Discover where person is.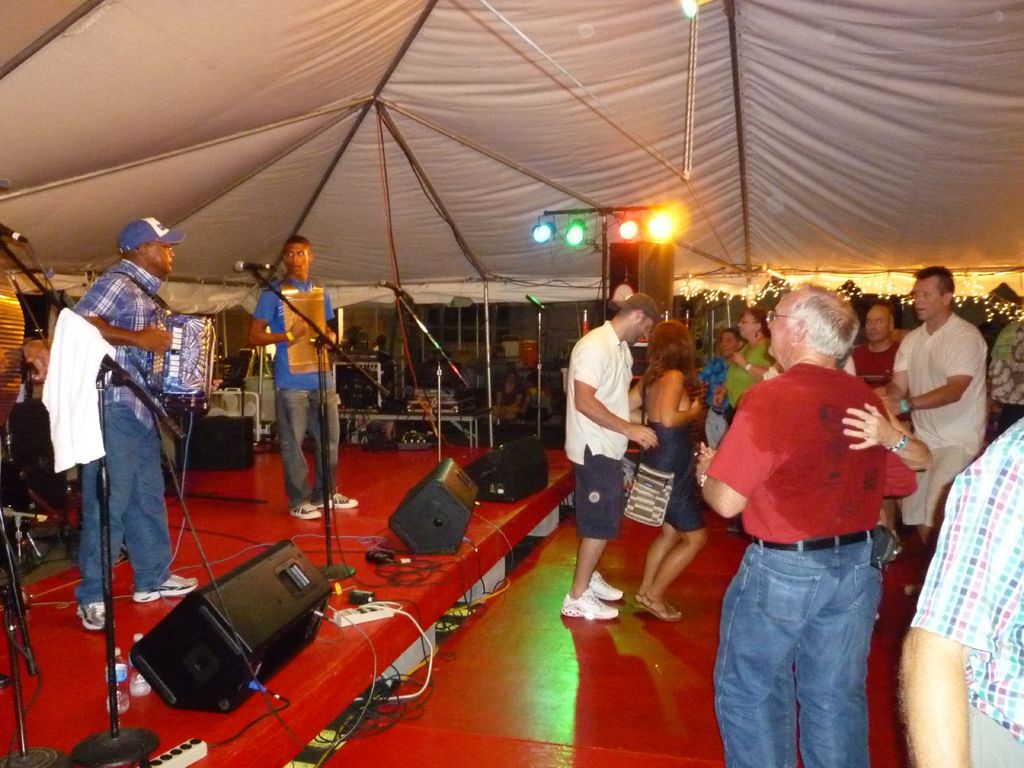
Discovered at detection(241, 218, 332, 554).
